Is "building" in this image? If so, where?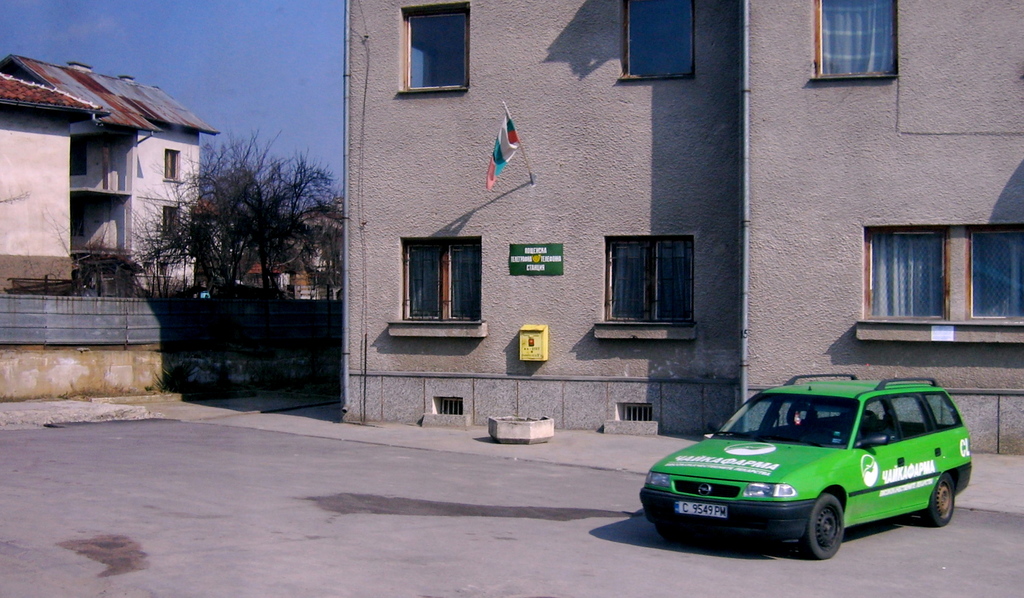
Yes, at [left=340, top=0, right=1023, bottom=455].
